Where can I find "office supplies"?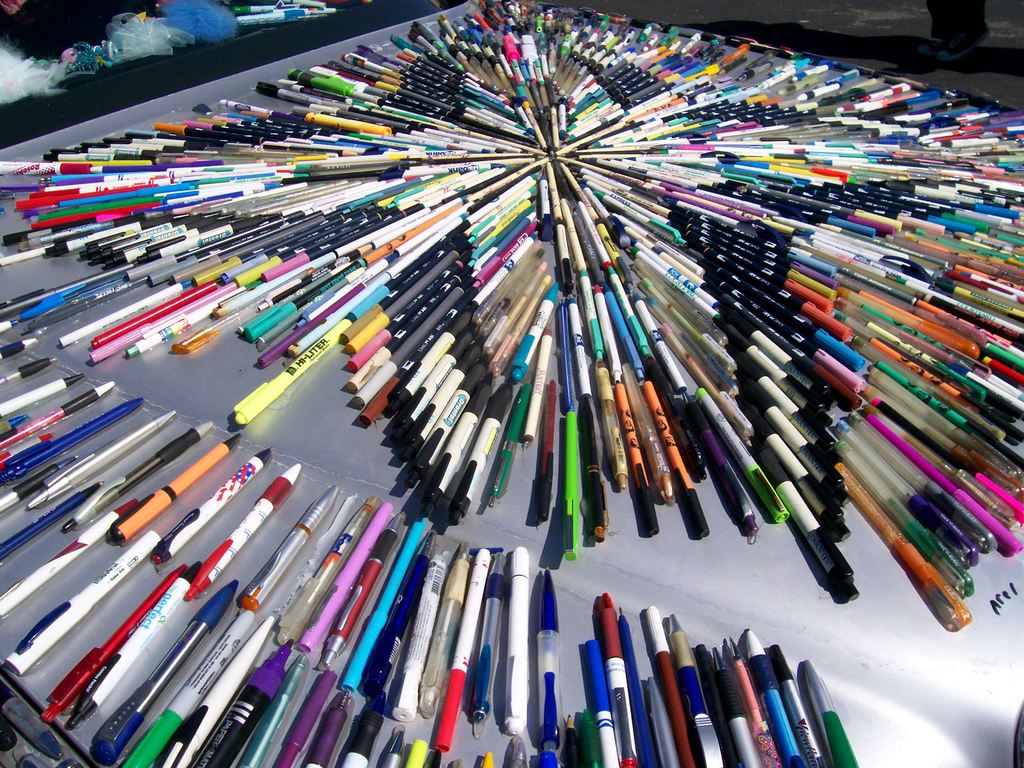
You can find it at x1=48, y1=284, x2=179, y2=343.
